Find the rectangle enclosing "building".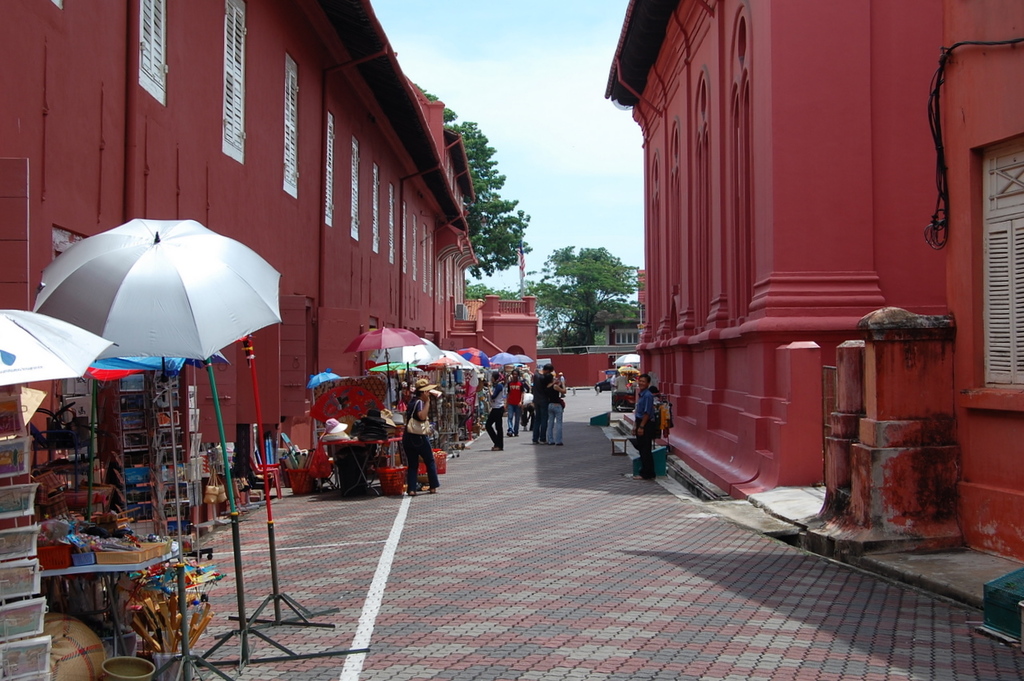
locate(0, 0, 537, 582).
